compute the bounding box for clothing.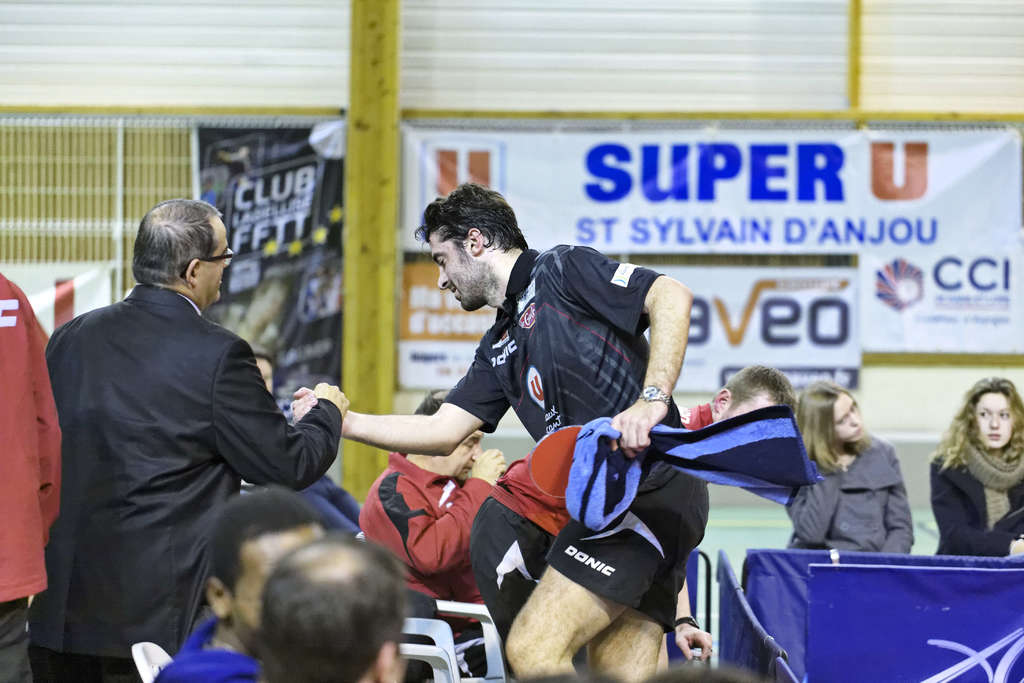
select_region(0, 264, 88, 682).
